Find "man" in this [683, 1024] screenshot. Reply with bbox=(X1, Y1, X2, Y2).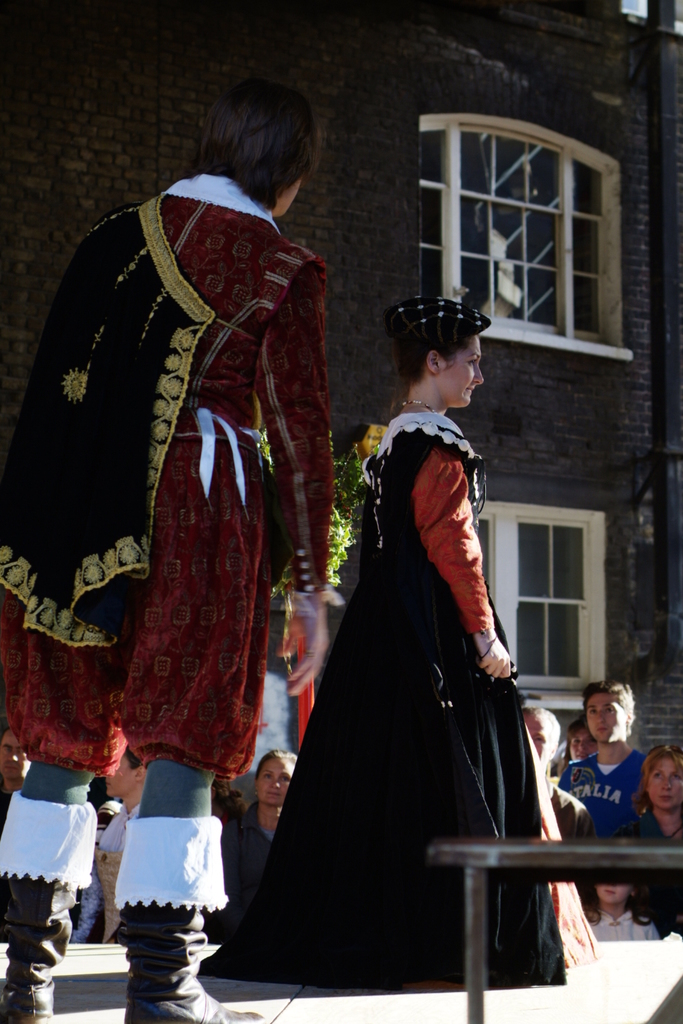
bbox=(0, 726, 28, 817).
